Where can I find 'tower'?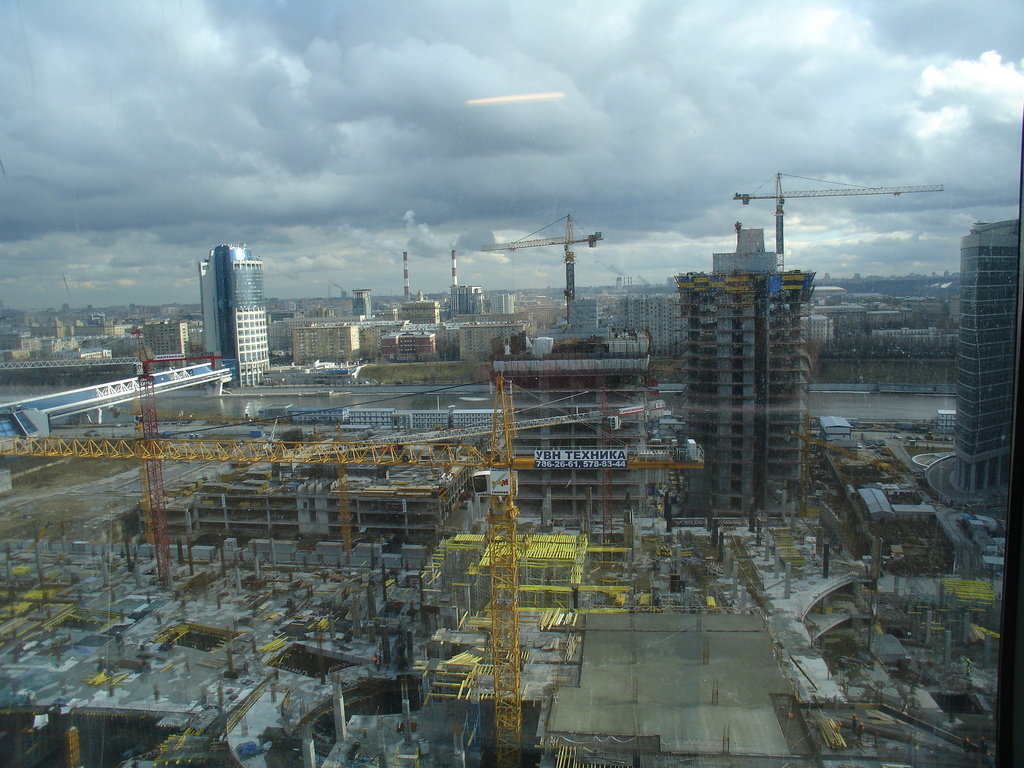
You can find it at Rect(205, 240, 282, 388).
